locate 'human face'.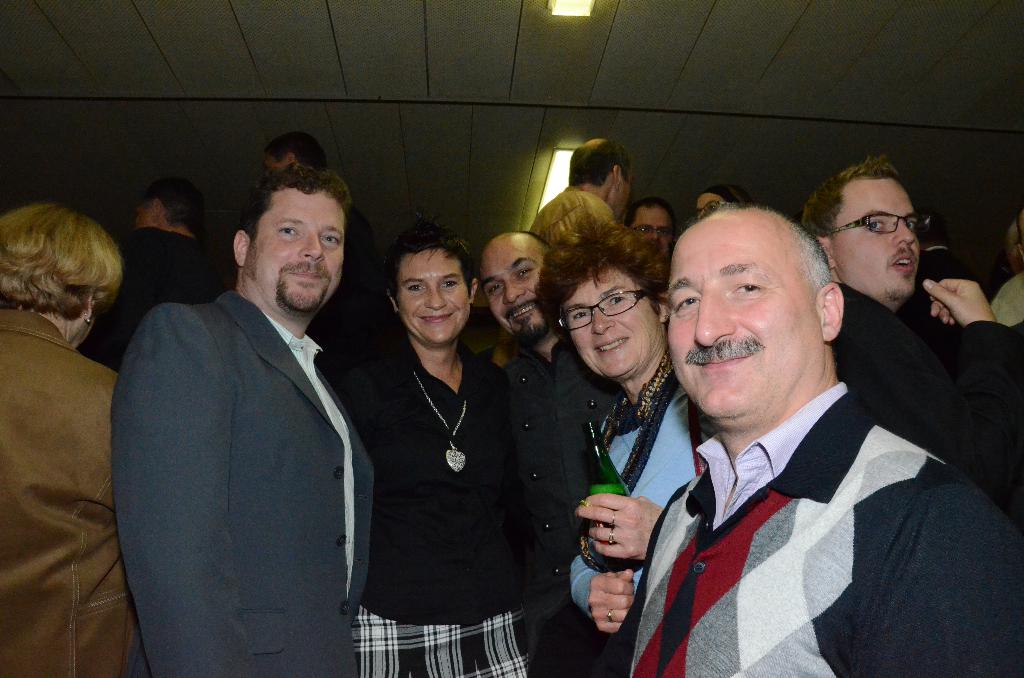
Bounding box: (x1=573, y1=266, x2=655, y2=377).
